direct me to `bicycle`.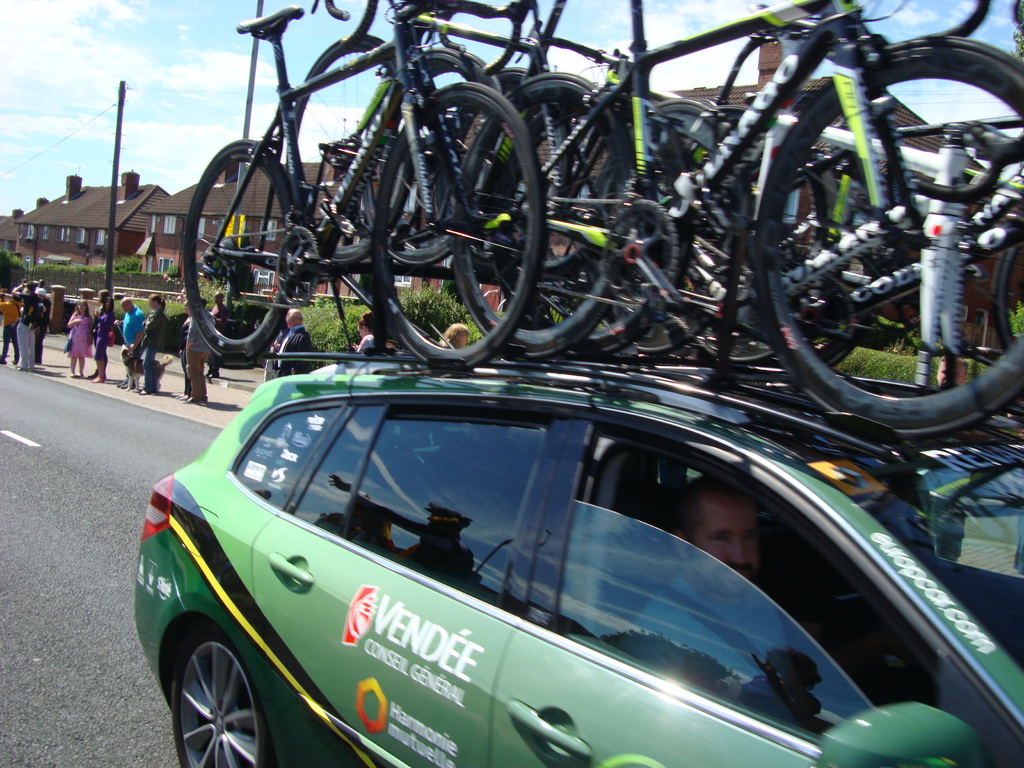
Direction: BBox(161, 3, 588, 383).
